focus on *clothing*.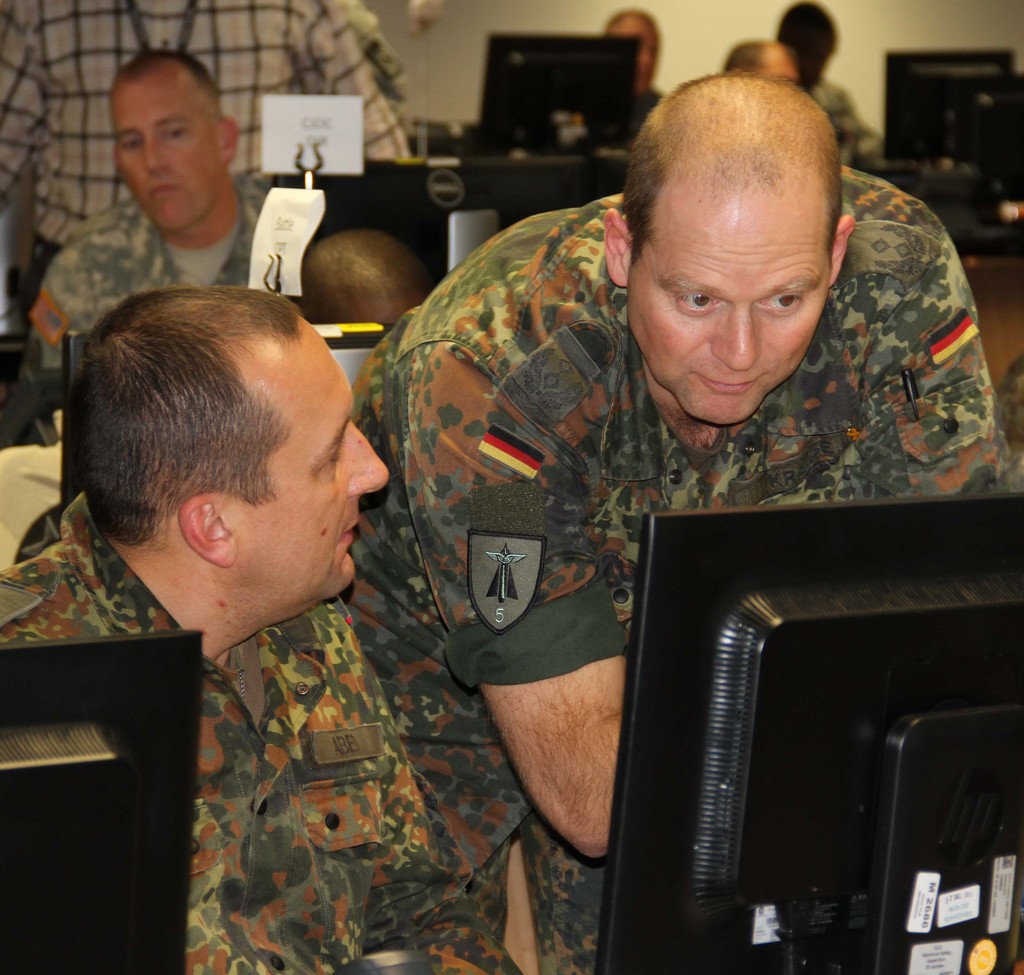
Focused at <bbox>0, 0, 413, 327</bbox>.
